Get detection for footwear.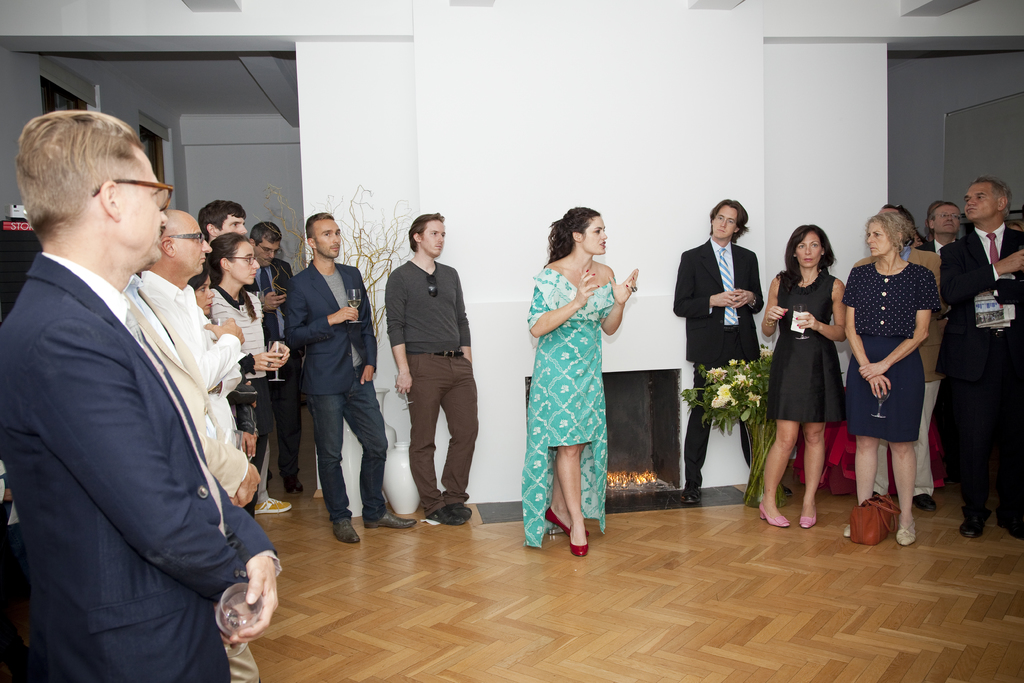
Detection: {"x1": 362, "y1": 512, "x2": 416, "y2": 530}.
